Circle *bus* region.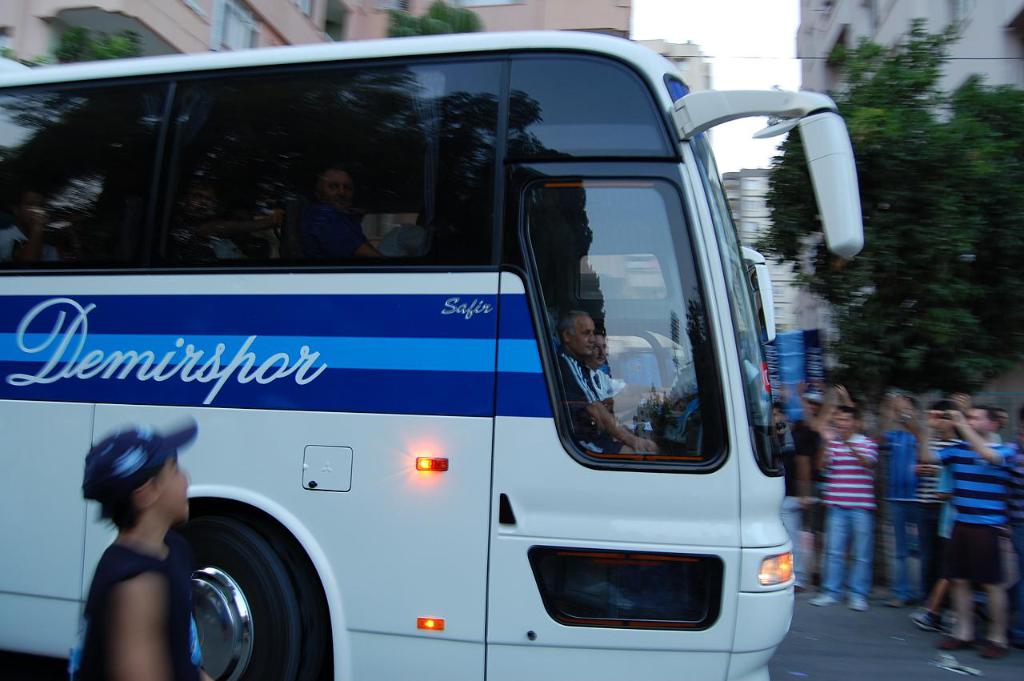
Region: detection(1, 34, 864, 680).
